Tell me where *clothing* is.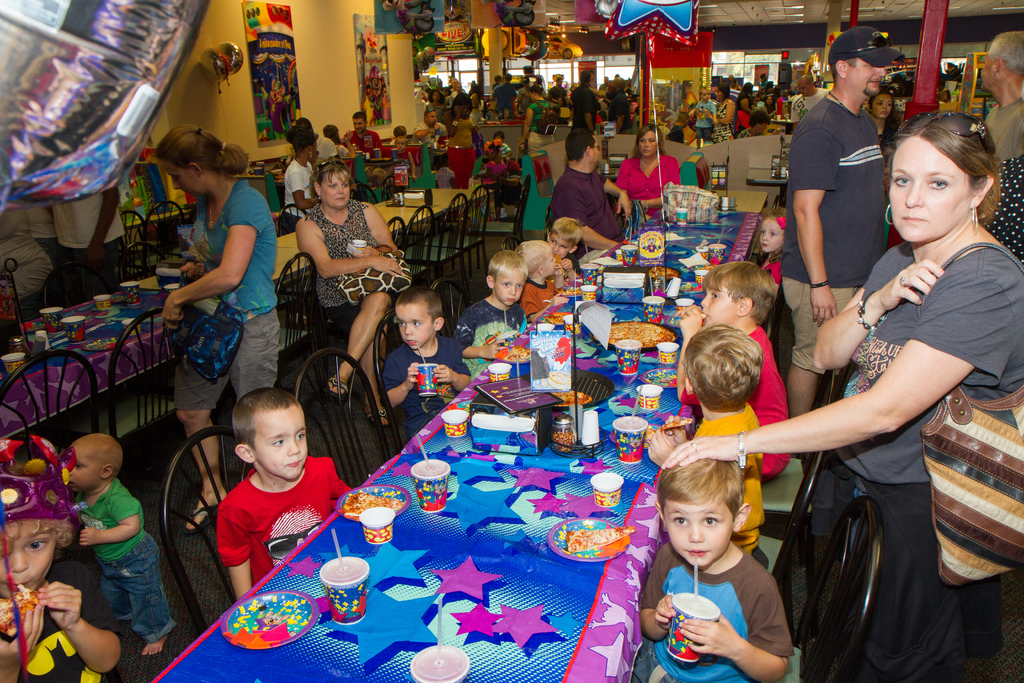
*clothing* is at {"x1": 376, "y1": 347, "x2": 487, "y2": 429}.
